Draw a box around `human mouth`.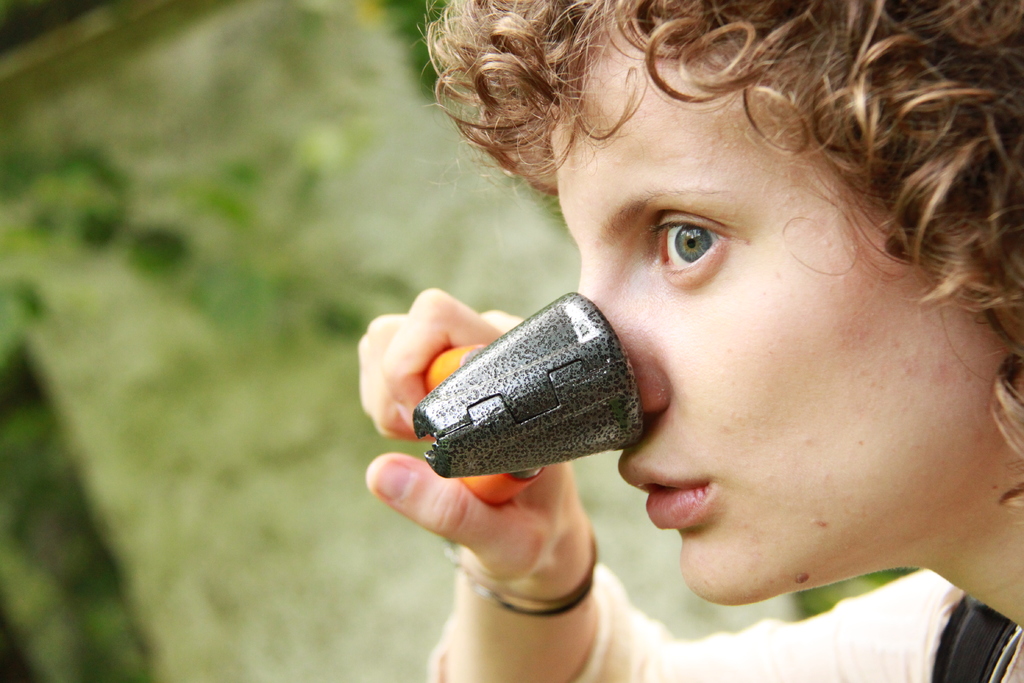
(620,463,716,531).
